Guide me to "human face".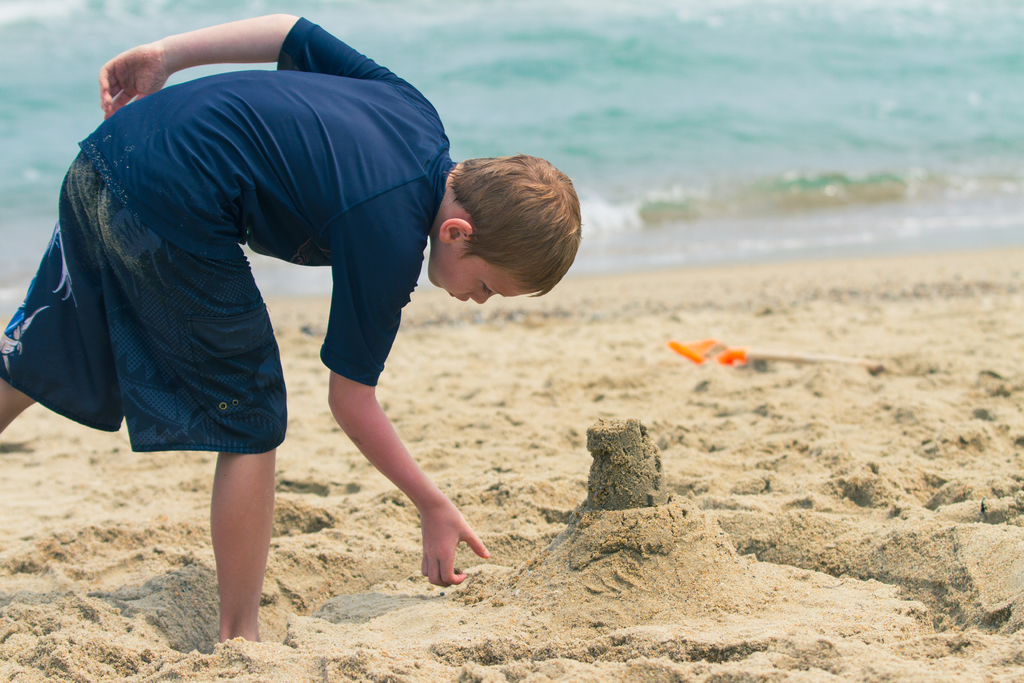
Guidance: 429/264/528/304.
